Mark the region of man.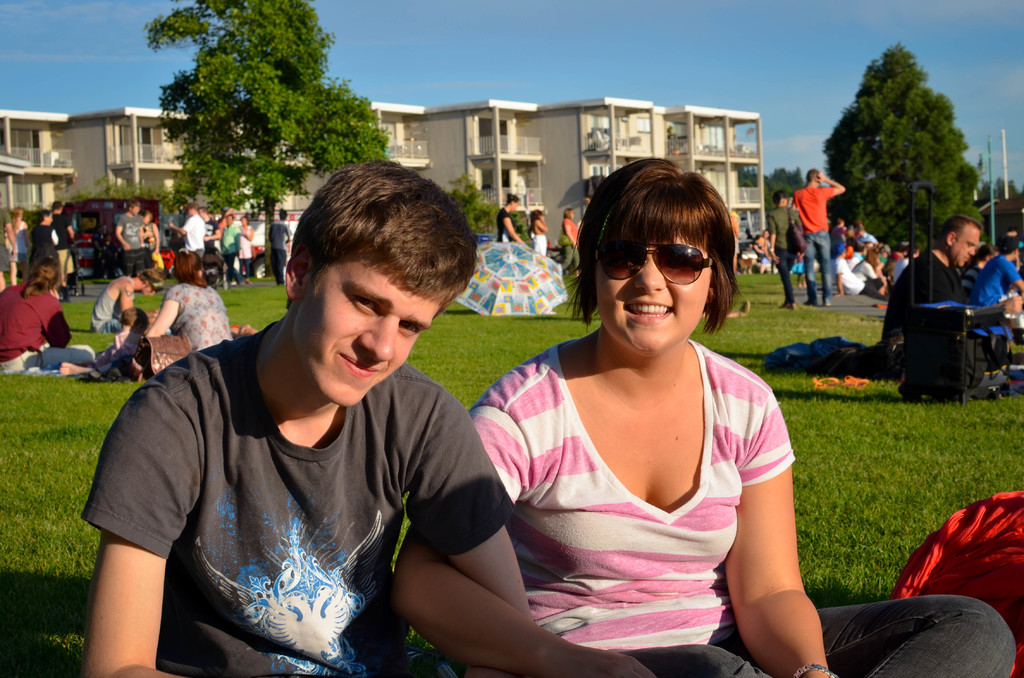
Region: BBox(211, 209, 243, 284).
